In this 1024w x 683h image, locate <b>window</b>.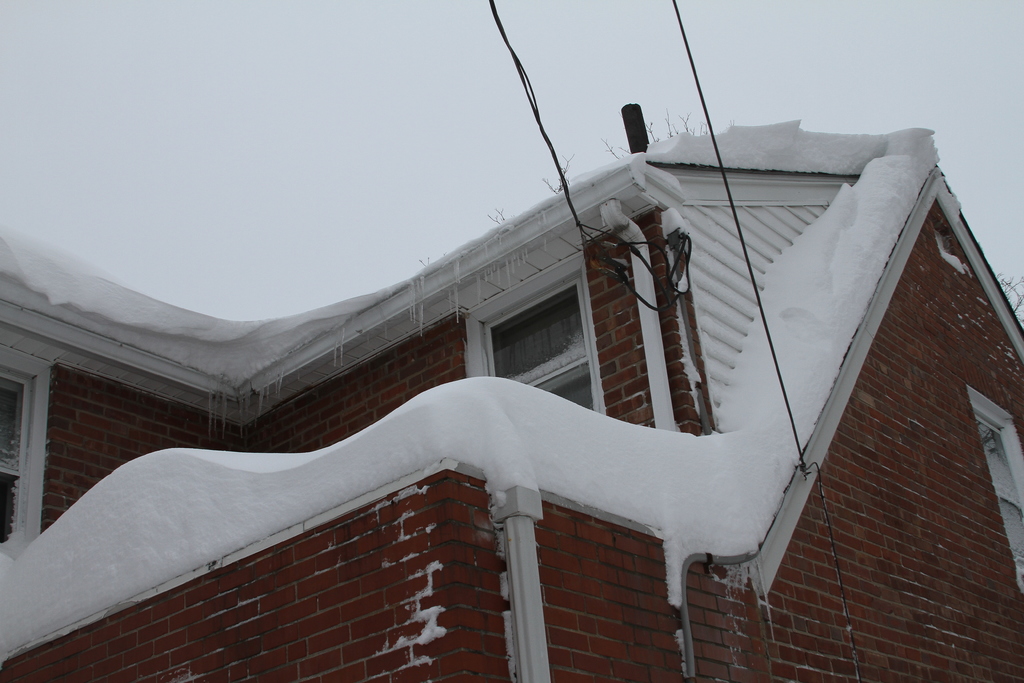
Bounding box: bbox=[0, 373, 32, 541].
